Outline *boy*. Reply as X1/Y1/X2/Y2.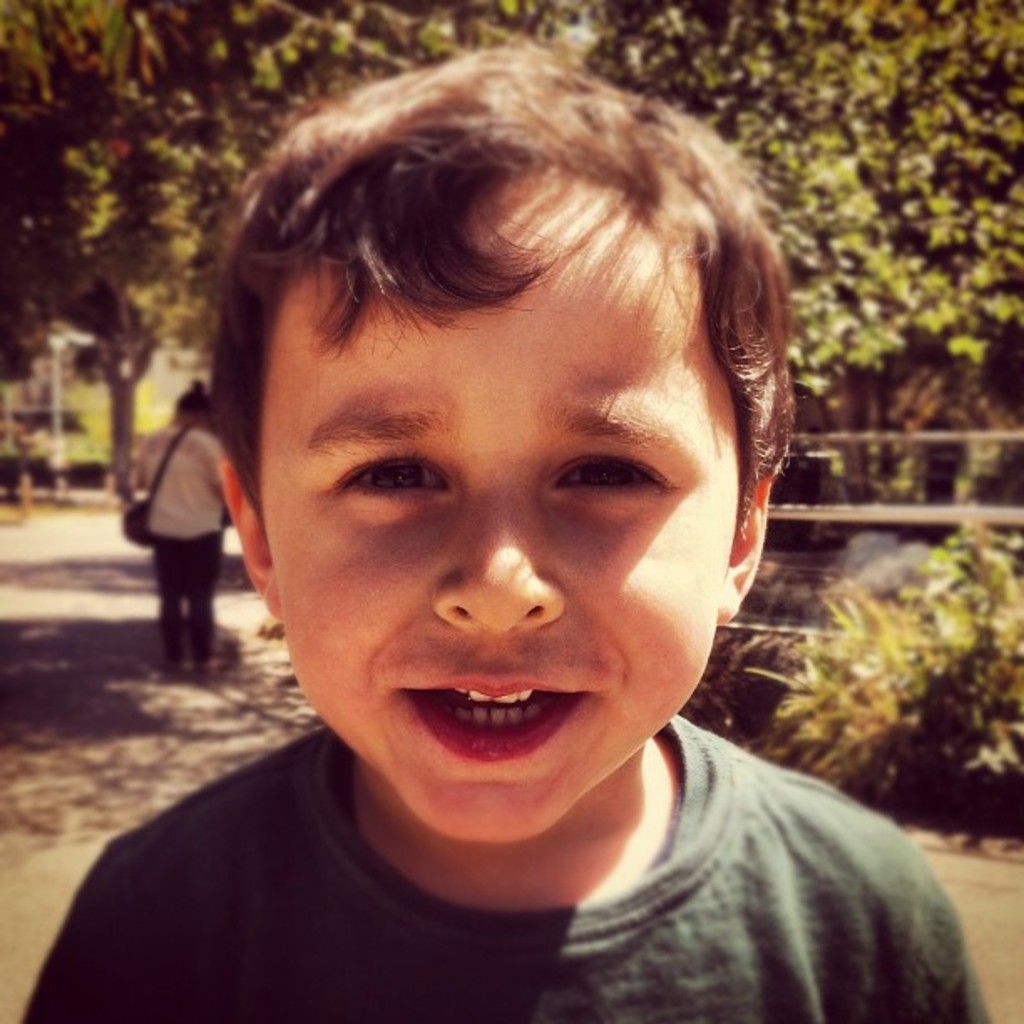
55/59/944/1023.
